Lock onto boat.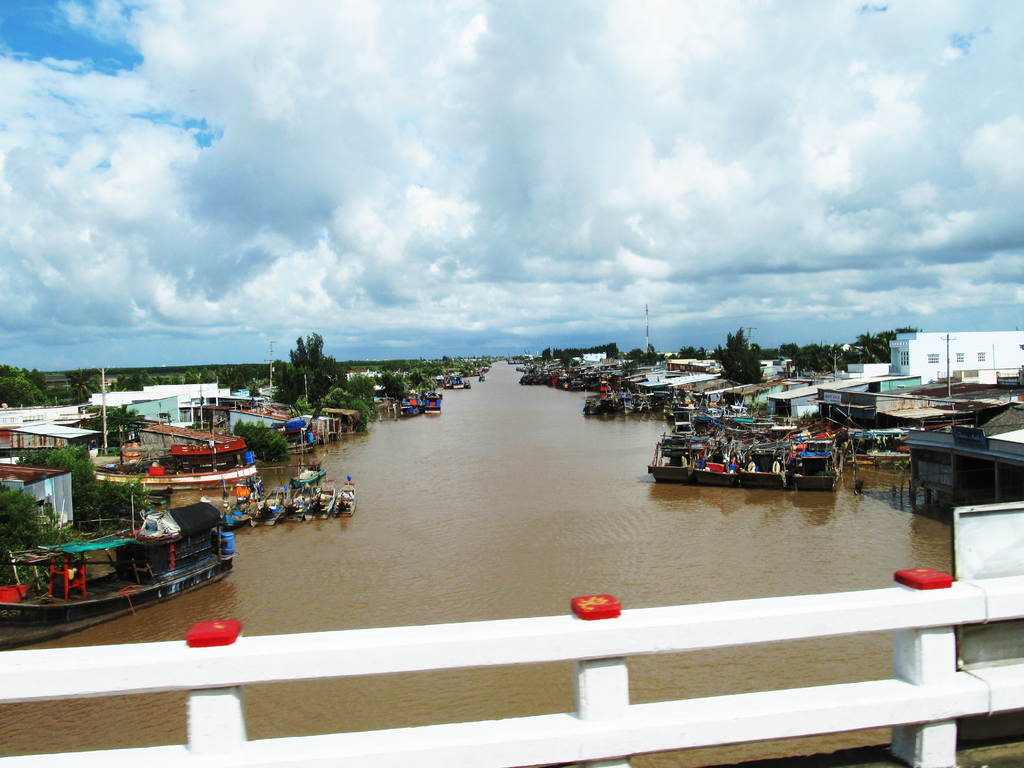
Locked: l=14, t=505, r=258, b=616.
